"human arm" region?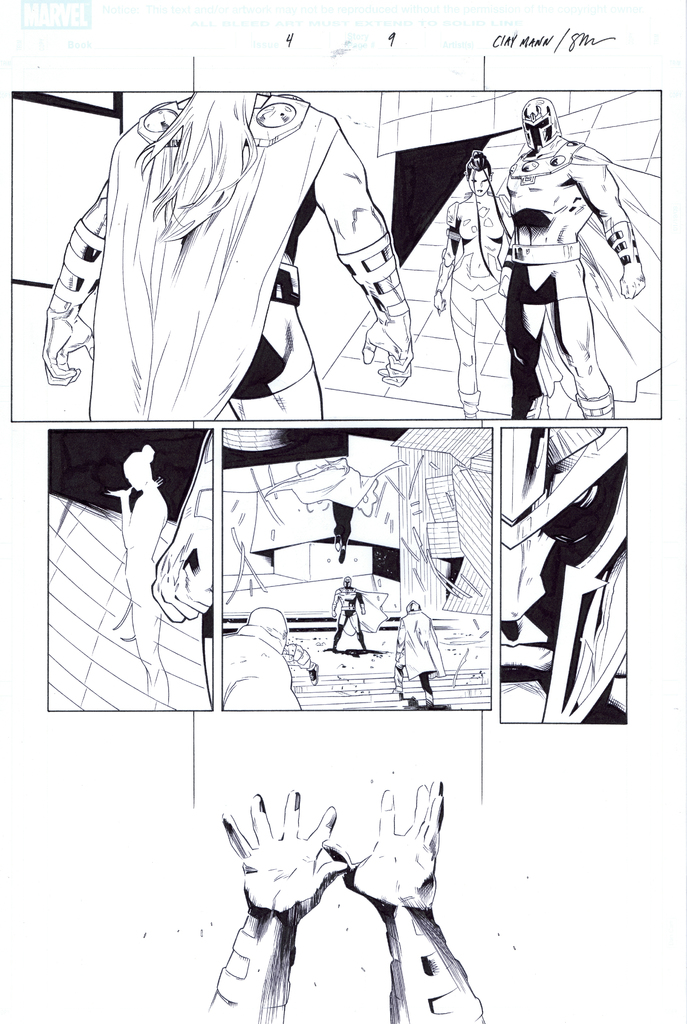
pyautogui.locateOnScreen(204, 784, 348, 1019)
